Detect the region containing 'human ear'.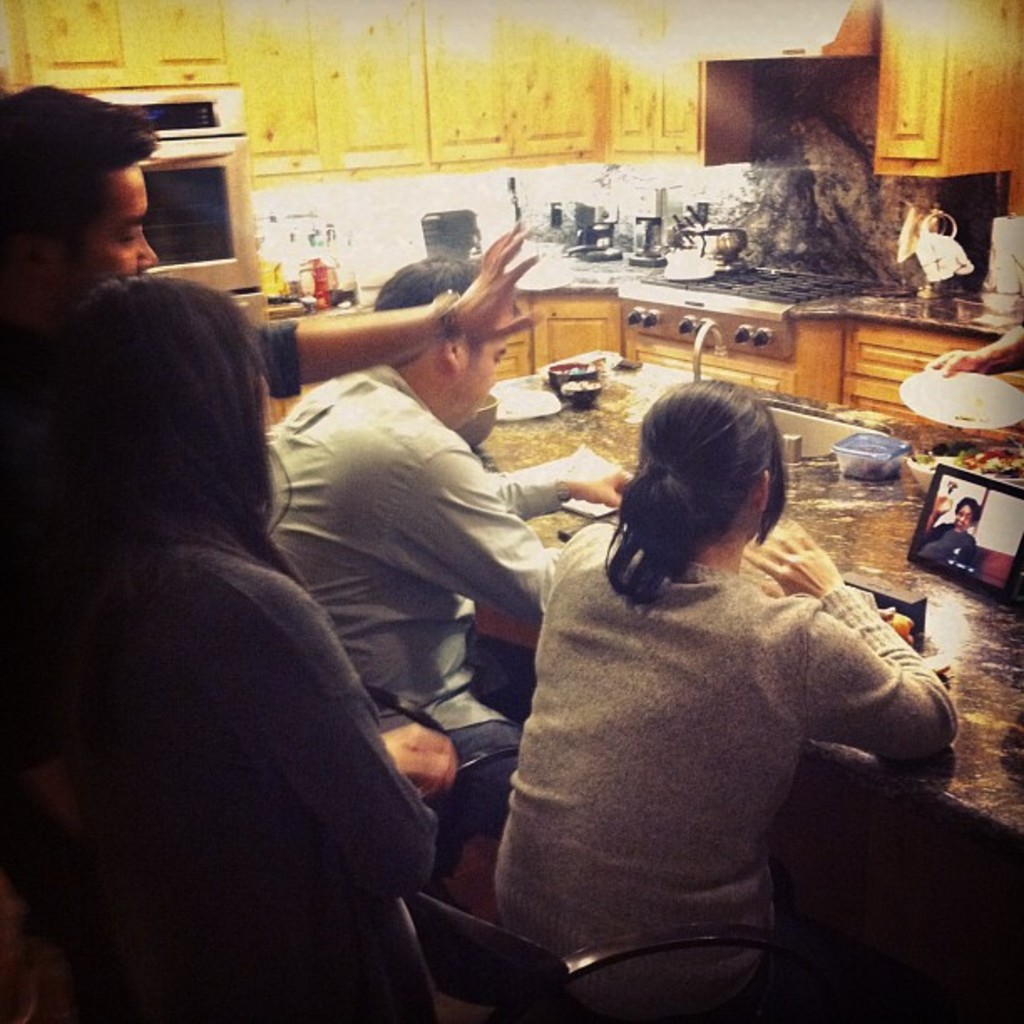
region(760, 468, 768, 510).
